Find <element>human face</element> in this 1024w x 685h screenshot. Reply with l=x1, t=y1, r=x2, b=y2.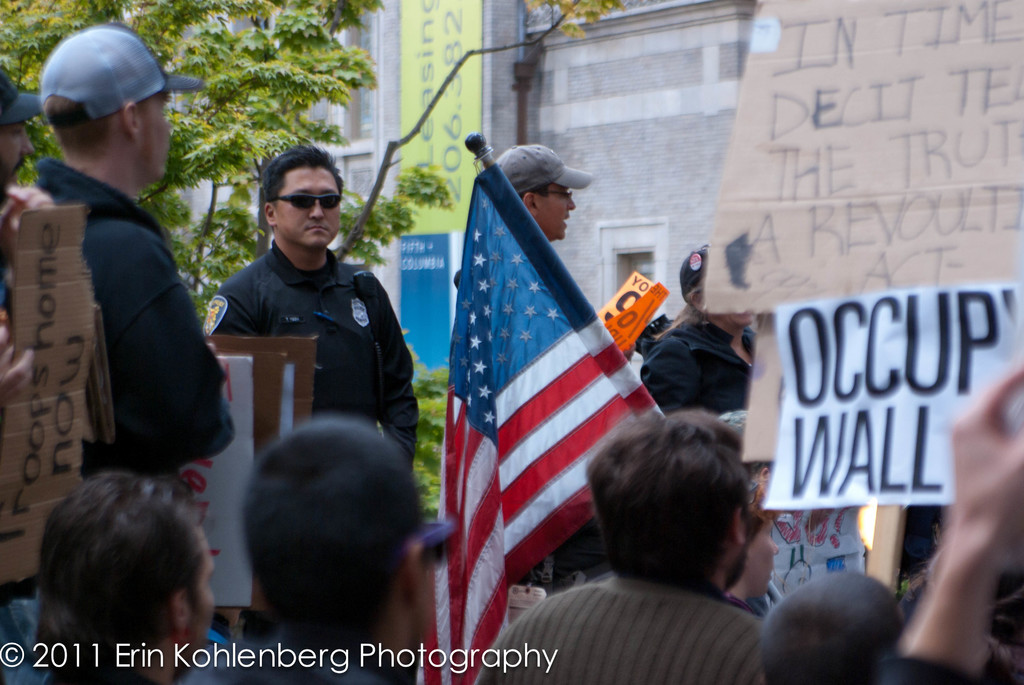
l=739, t=512, r=783, b=601.
